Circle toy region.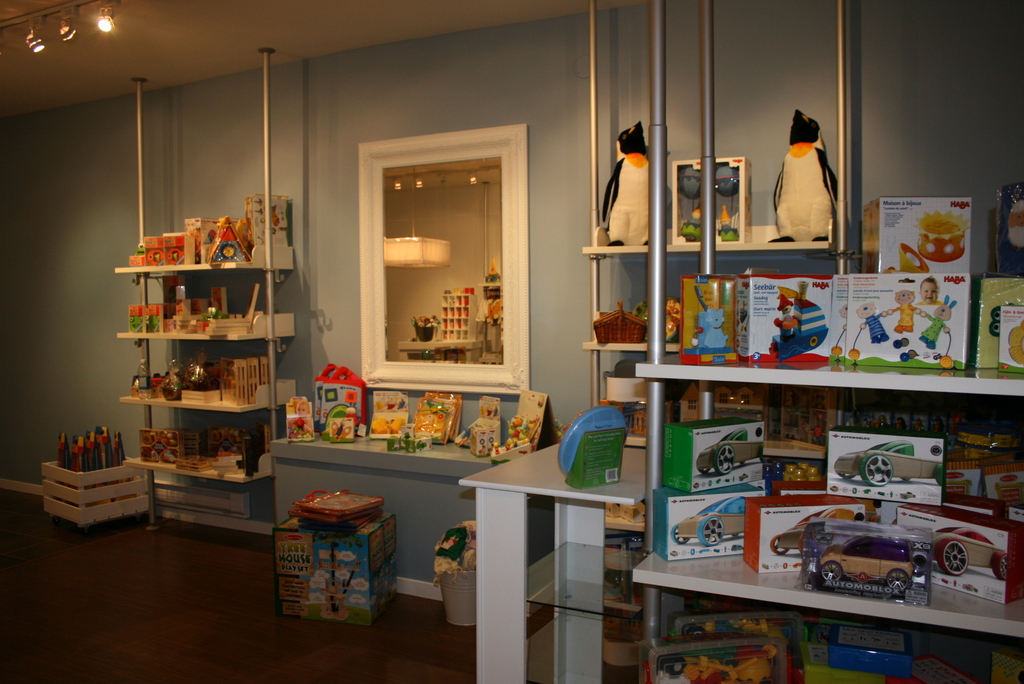
Region: region(925, 526, 1007, 574).
